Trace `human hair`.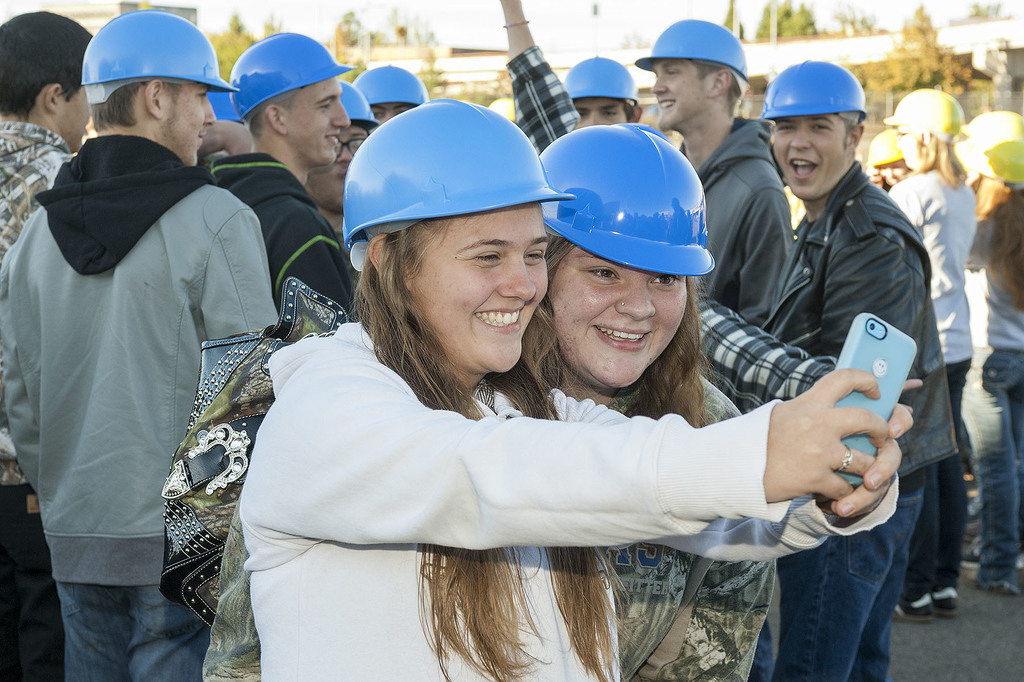
Traced to (902,130,971,188).
